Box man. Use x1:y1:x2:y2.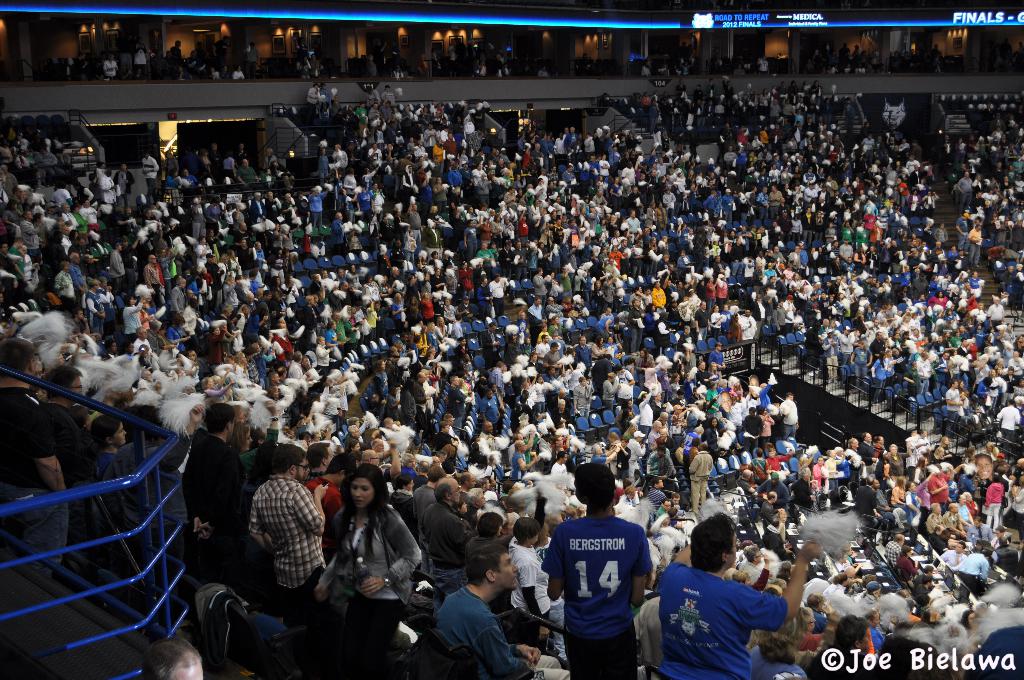
808:595:830:630.
